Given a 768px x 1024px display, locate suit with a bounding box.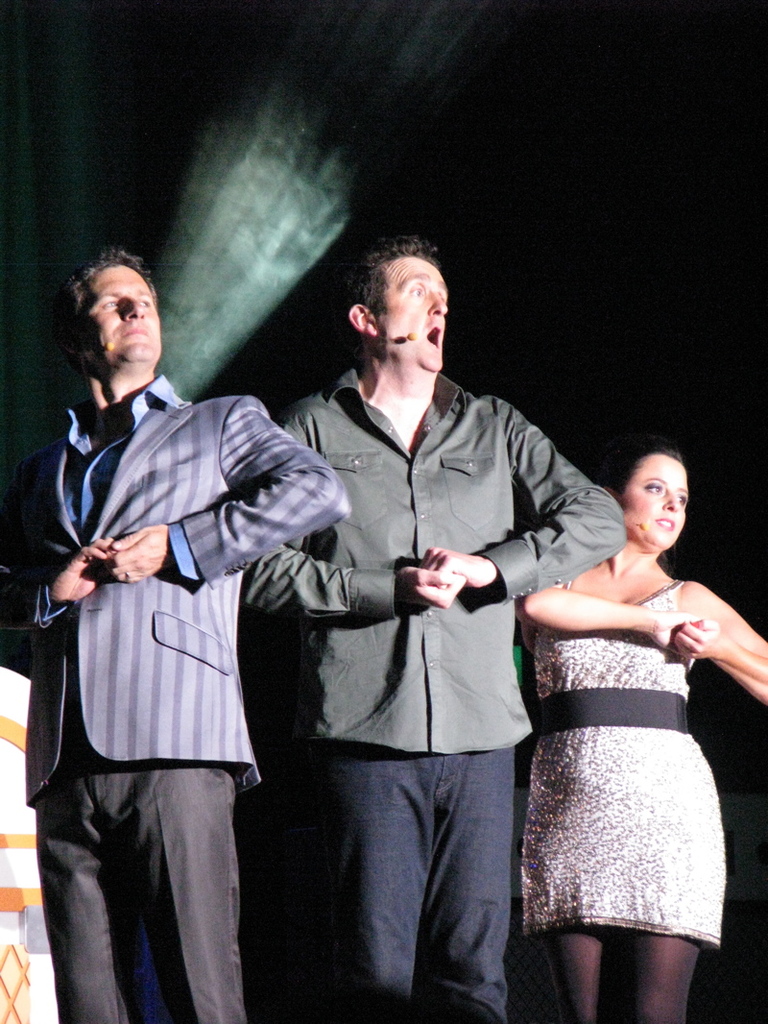
Located: [x1=6, y1=373, x2=343, y2=1022].
